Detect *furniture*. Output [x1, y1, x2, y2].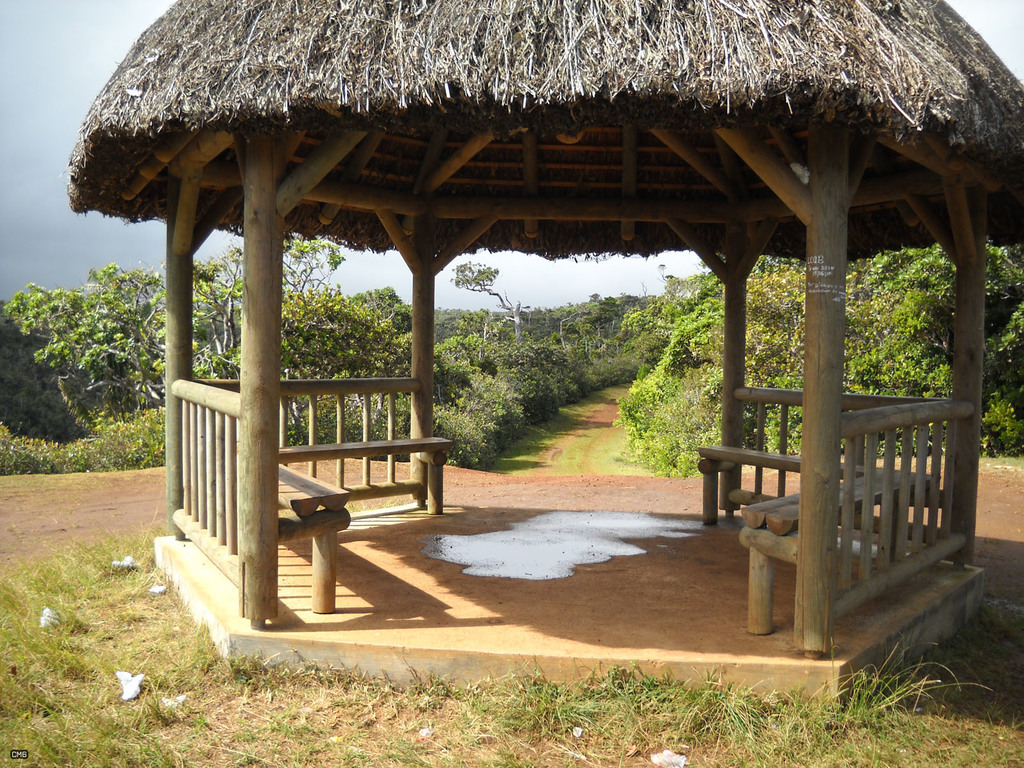
[170, 381, 350, 631].
